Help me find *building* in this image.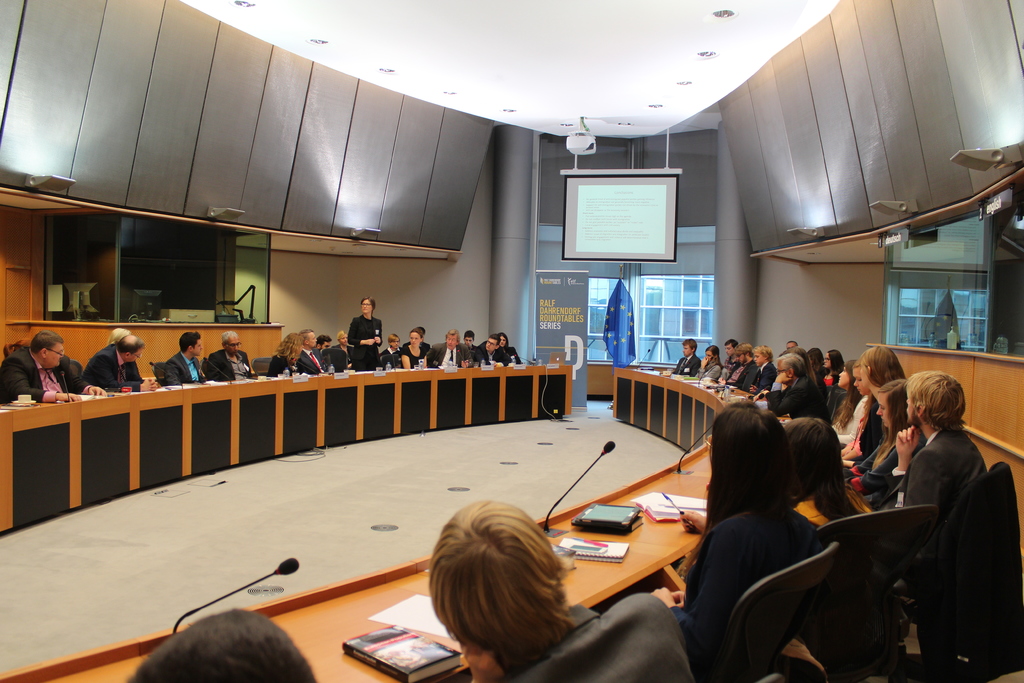
Found it: [left=0, top=0, right=1023, bottom=682].
